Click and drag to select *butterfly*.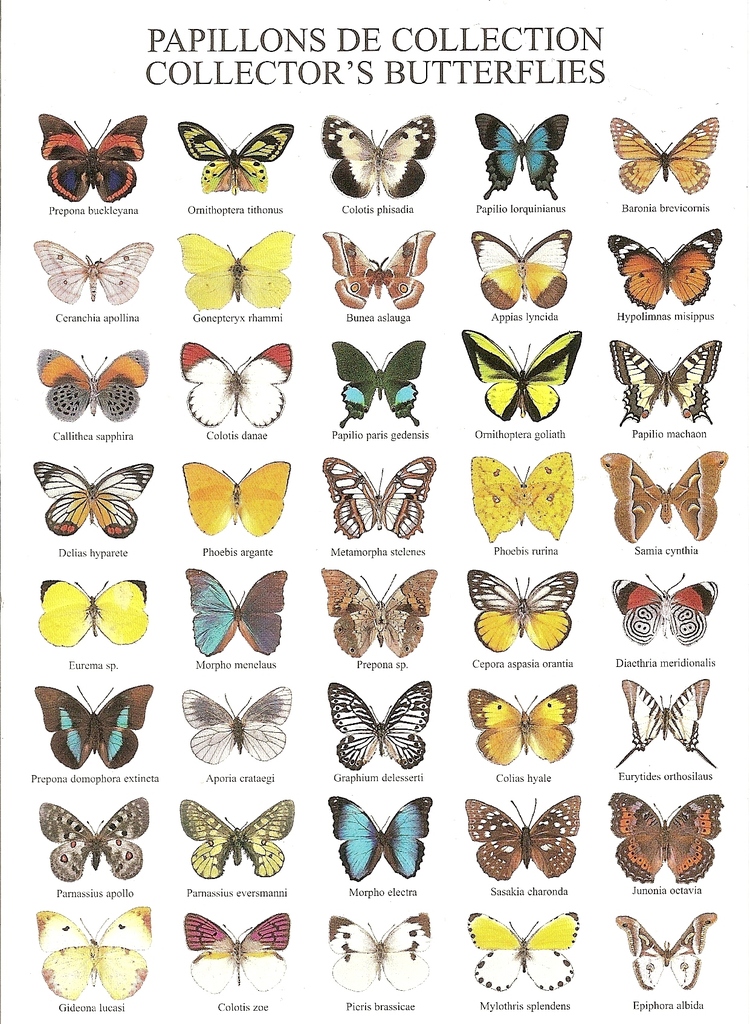
Selection: 326/678/440/771.
